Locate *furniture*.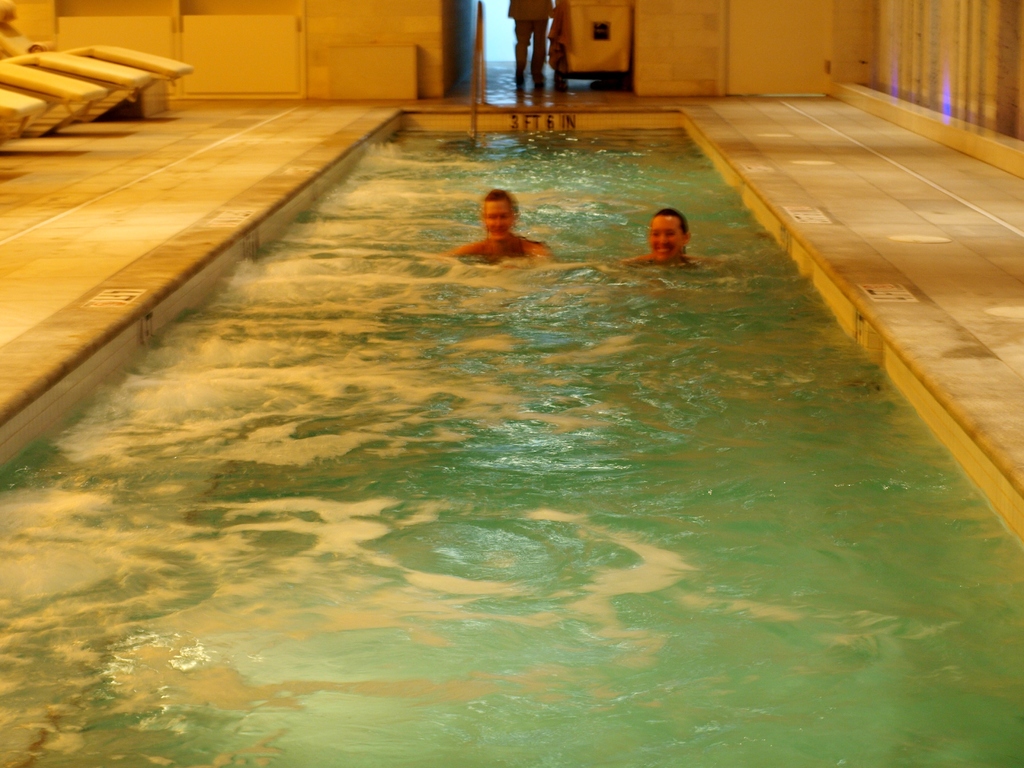
Bounding box: bbox(35, 53, 150, 104).
